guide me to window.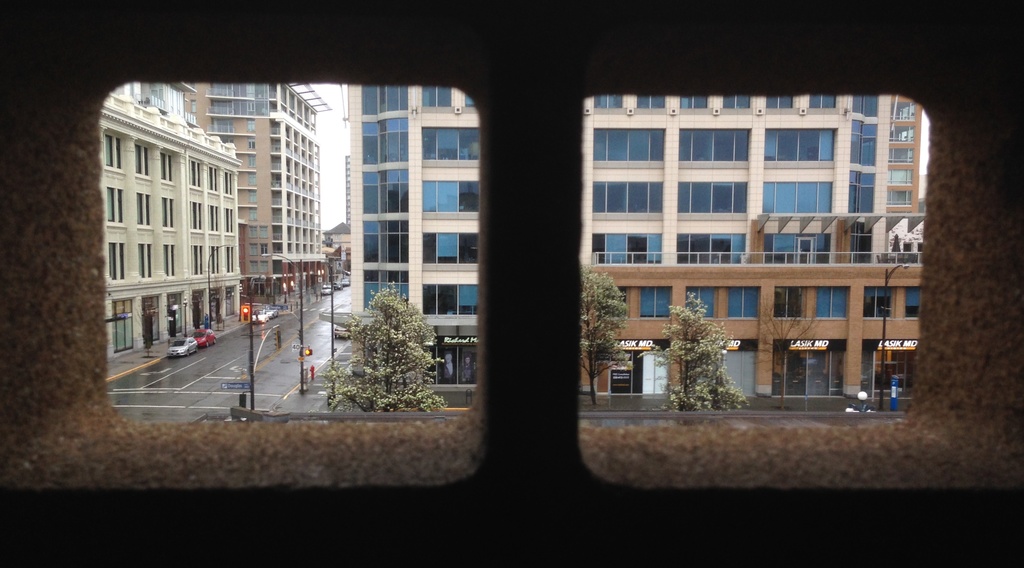
Guidance: x1=591 y1=235 x2=665 y2=264.
